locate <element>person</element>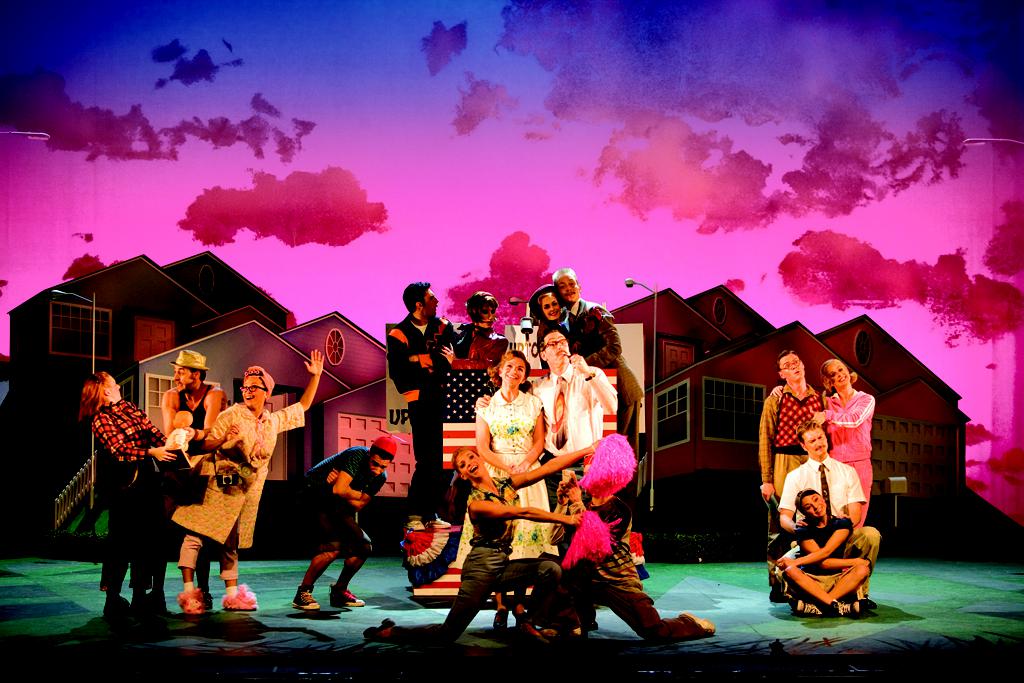
locate(77, 354, 167, 630)
